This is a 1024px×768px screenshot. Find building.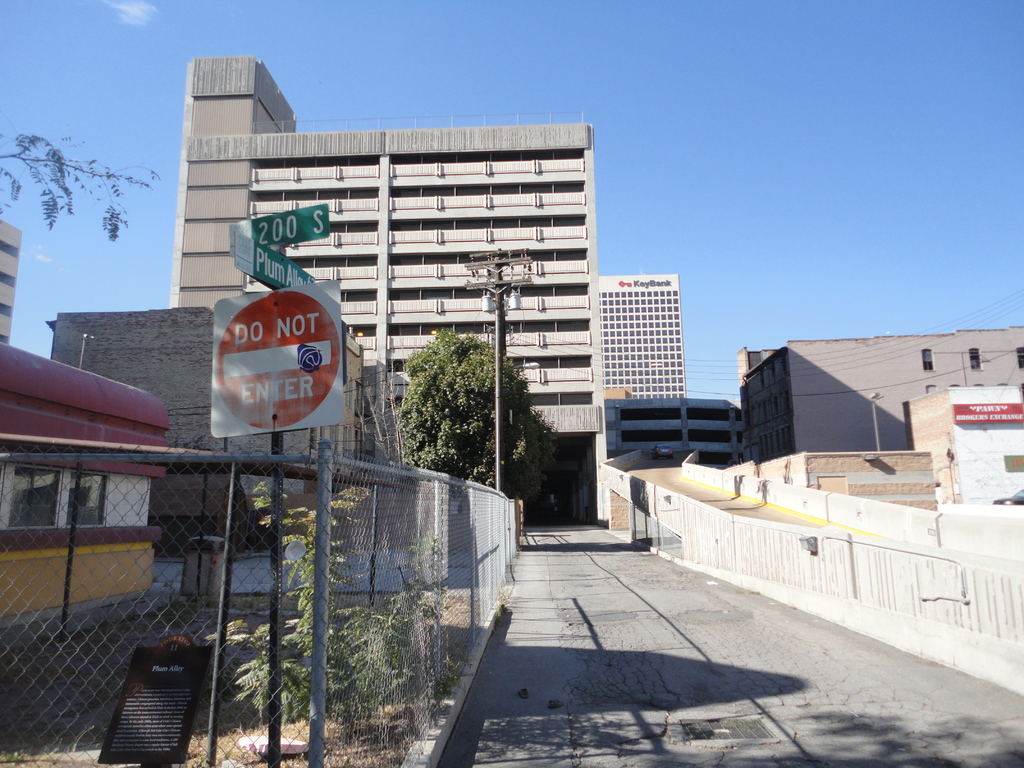
Bounding box: {"x1": 595, "y1": 276, "x2": 684, "y2": 395}.
